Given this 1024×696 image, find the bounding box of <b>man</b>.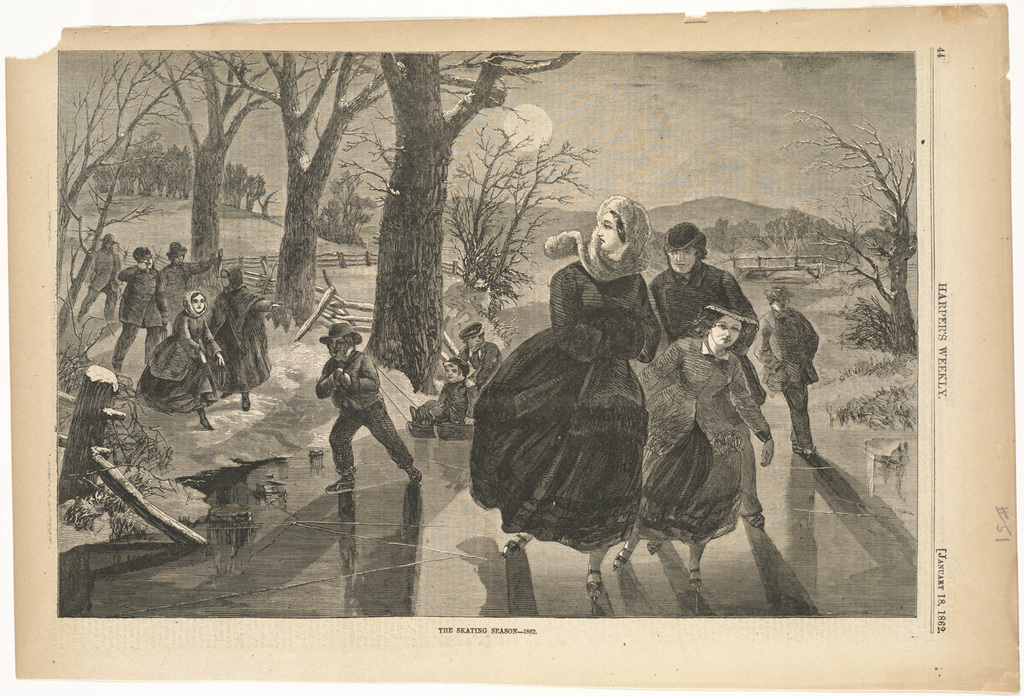
(left=646, top=222, right=767, bottom=527).
